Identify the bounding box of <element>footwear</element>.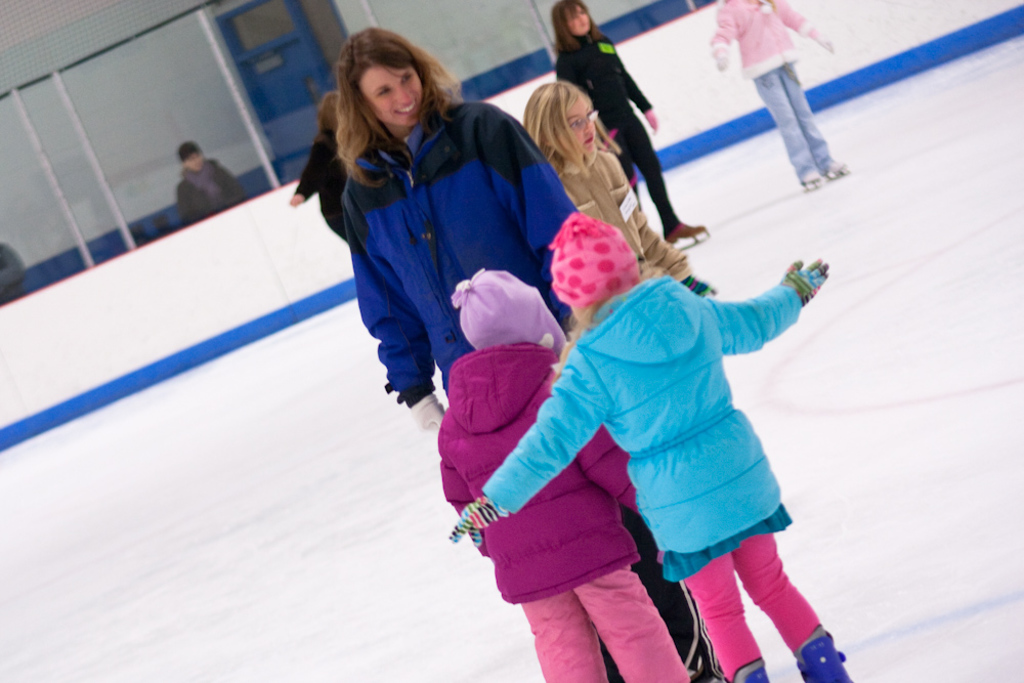
Rect(664, 222, 708, 251).
